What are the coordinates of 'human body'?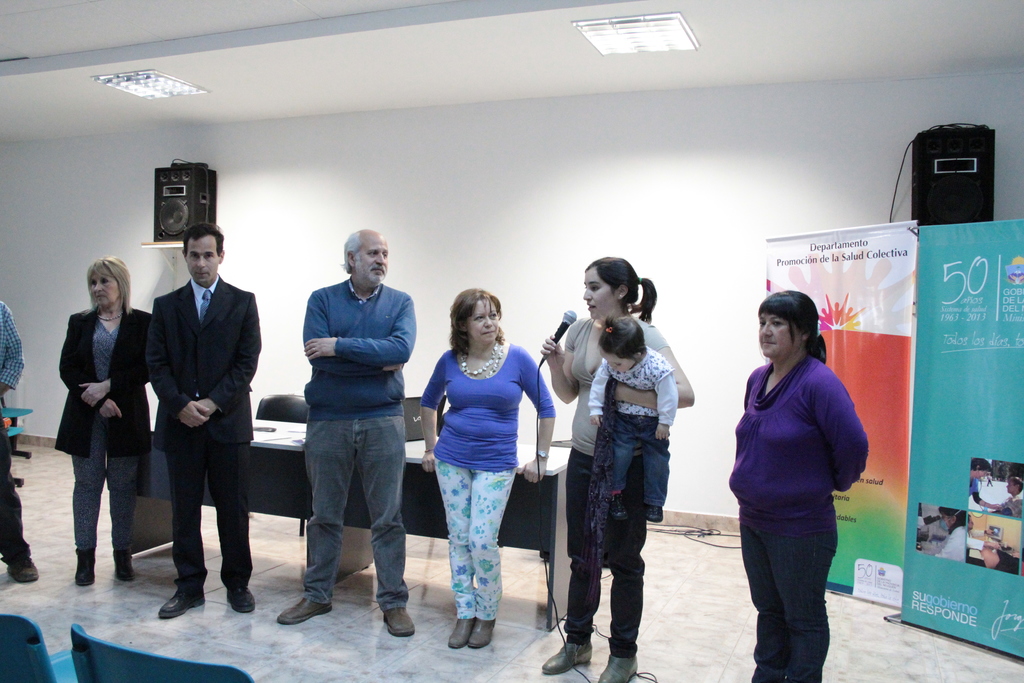
rect(278, 276, 416, 637).
